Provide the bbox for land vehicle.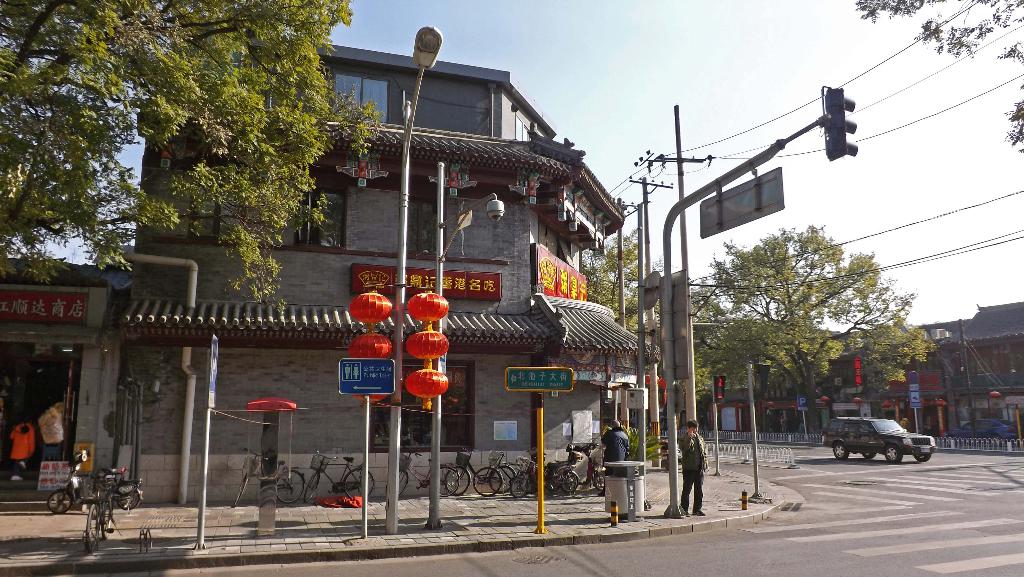
[x1=452, y1=453, x2=513, y2=499].
